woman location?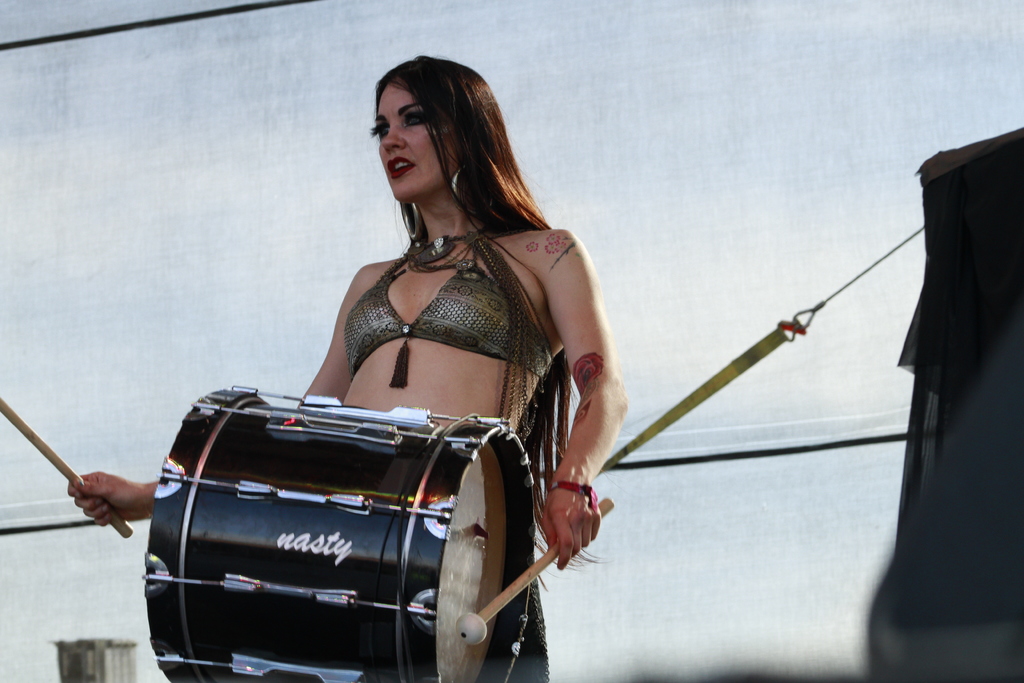
crop(197, 54, 614, 656)
